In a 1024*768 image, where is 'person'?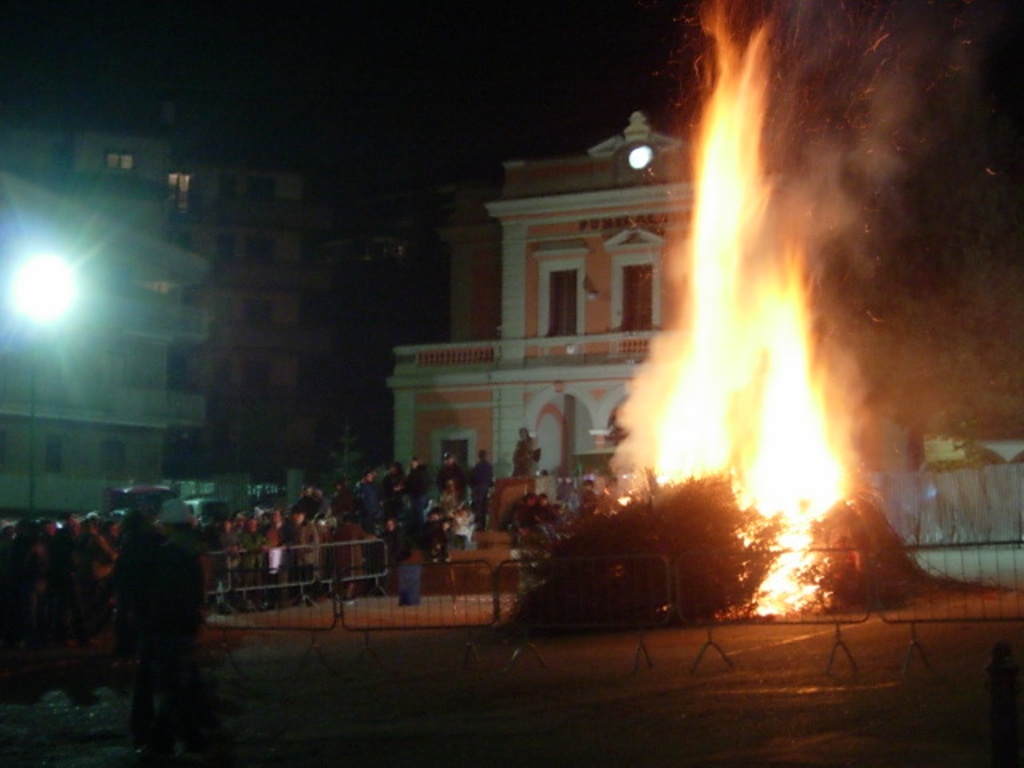
435:446:474:506.
